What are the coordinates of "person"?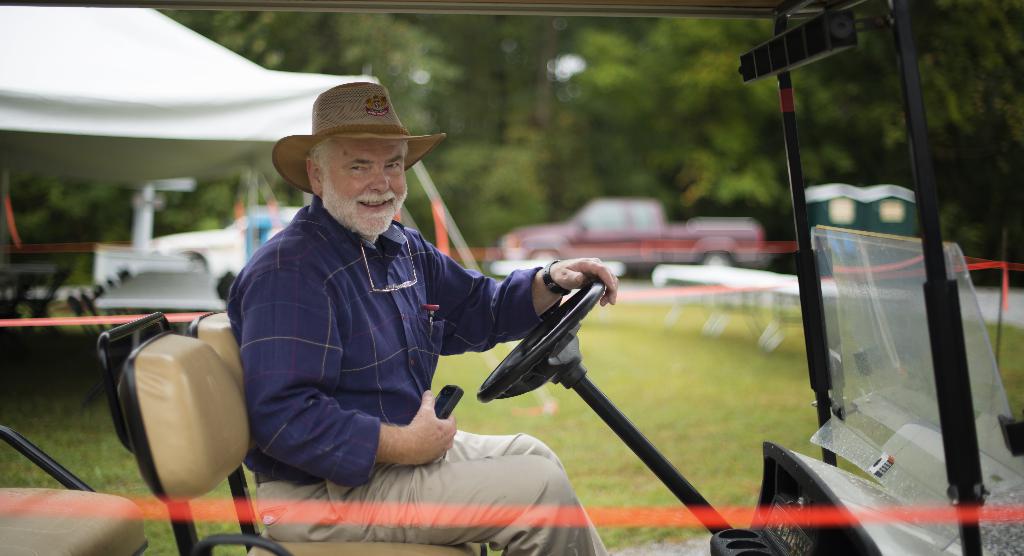
[left=275, top=94, right=658, bottom=555].
